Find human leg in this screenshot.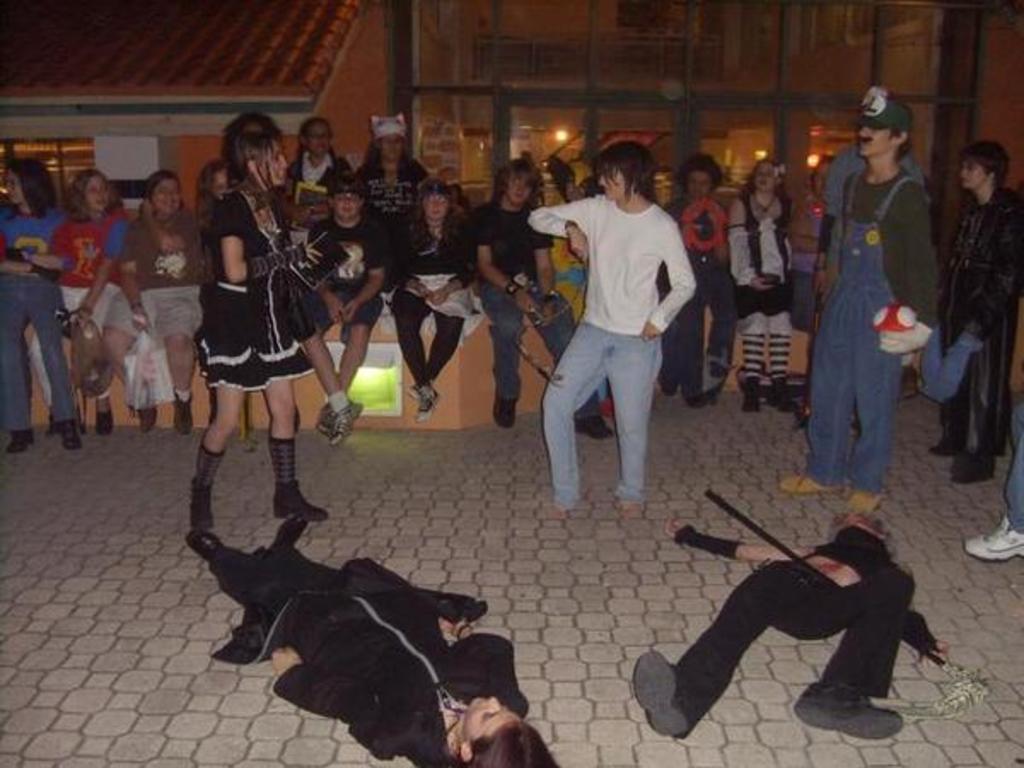
The bounding box for human leg is [x1=611, y1=329, x2=664, y2=519].
